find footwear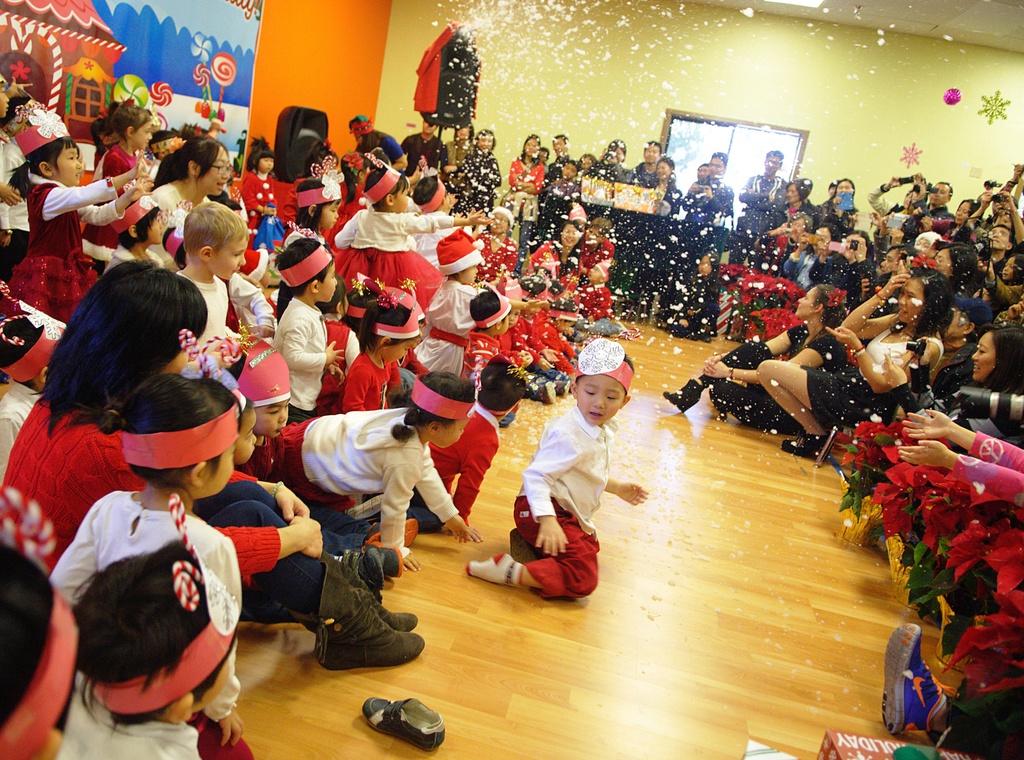
662/378/703/413
